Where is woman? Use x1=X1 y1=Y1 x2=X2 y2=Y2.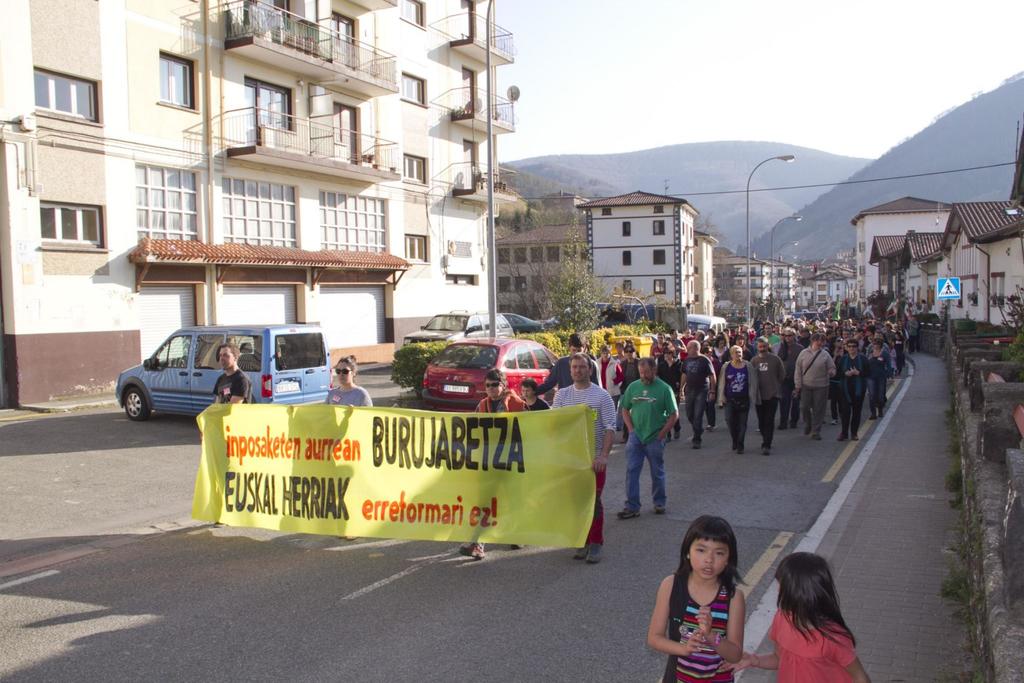
x1=466 y1=368 x2=532 y2=560.
